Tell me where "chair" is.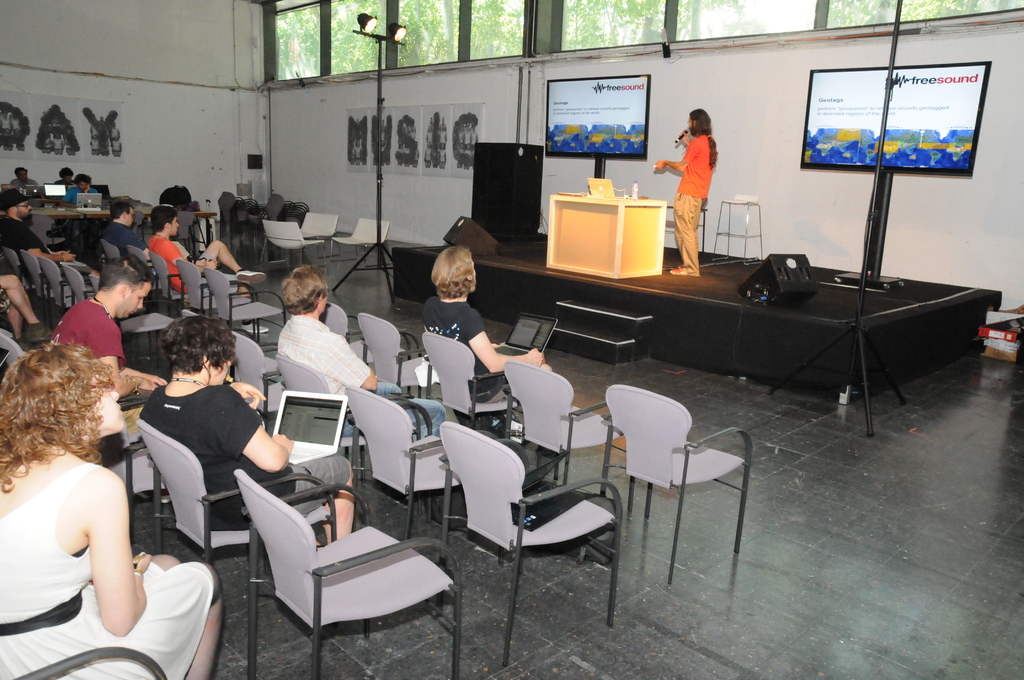
"chair" is at (left=326, top=218, right=396, bottom=273).
